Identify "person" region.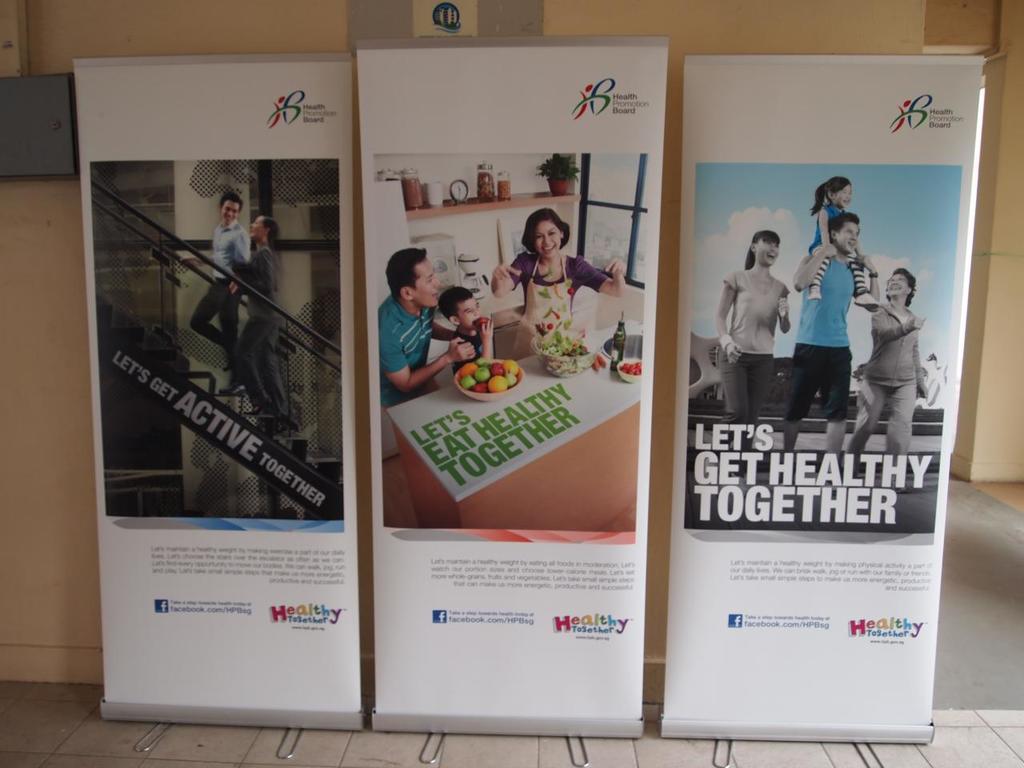
Region: x1=776 y1=210 x2=884 y2=452.
